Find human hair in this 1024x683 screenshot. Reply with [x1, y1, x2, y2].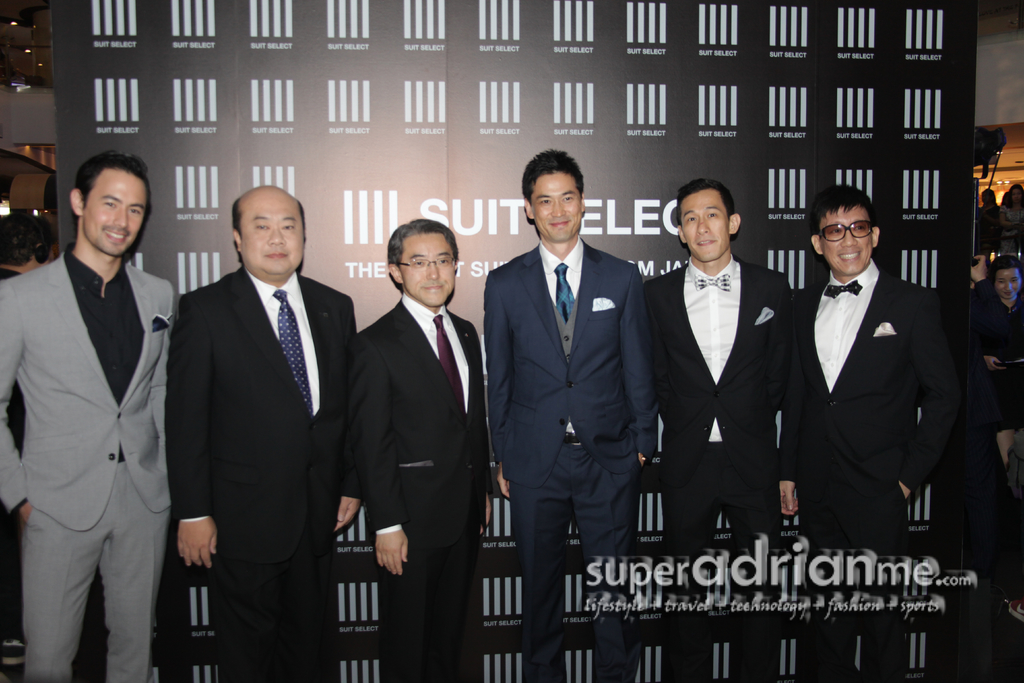
[73, 147, 150, 210].
